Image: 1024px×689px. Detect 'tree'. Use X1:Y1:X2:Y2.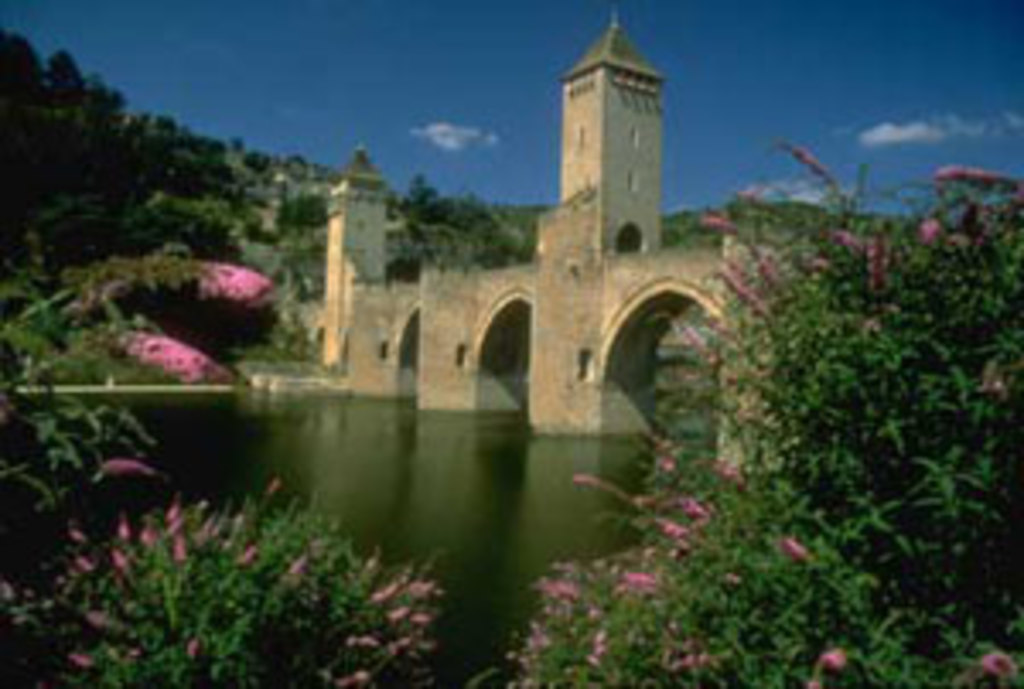
522:150:1021:686.
